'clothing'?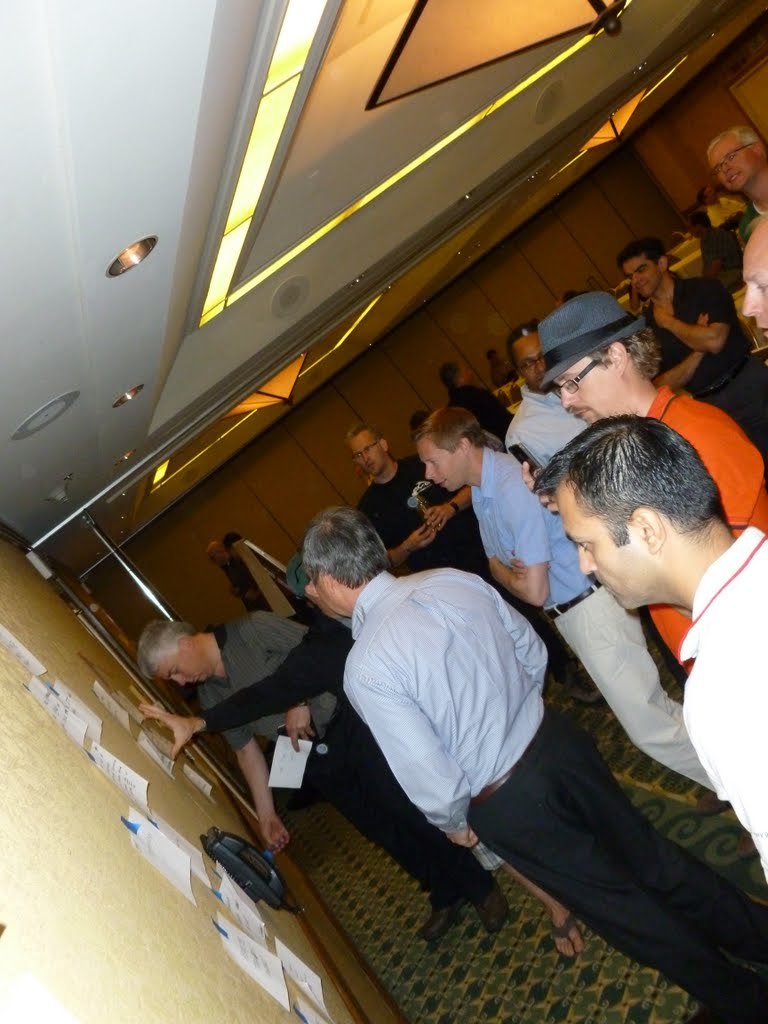
[x1=505, y1=382, x2=590, y2=471]
